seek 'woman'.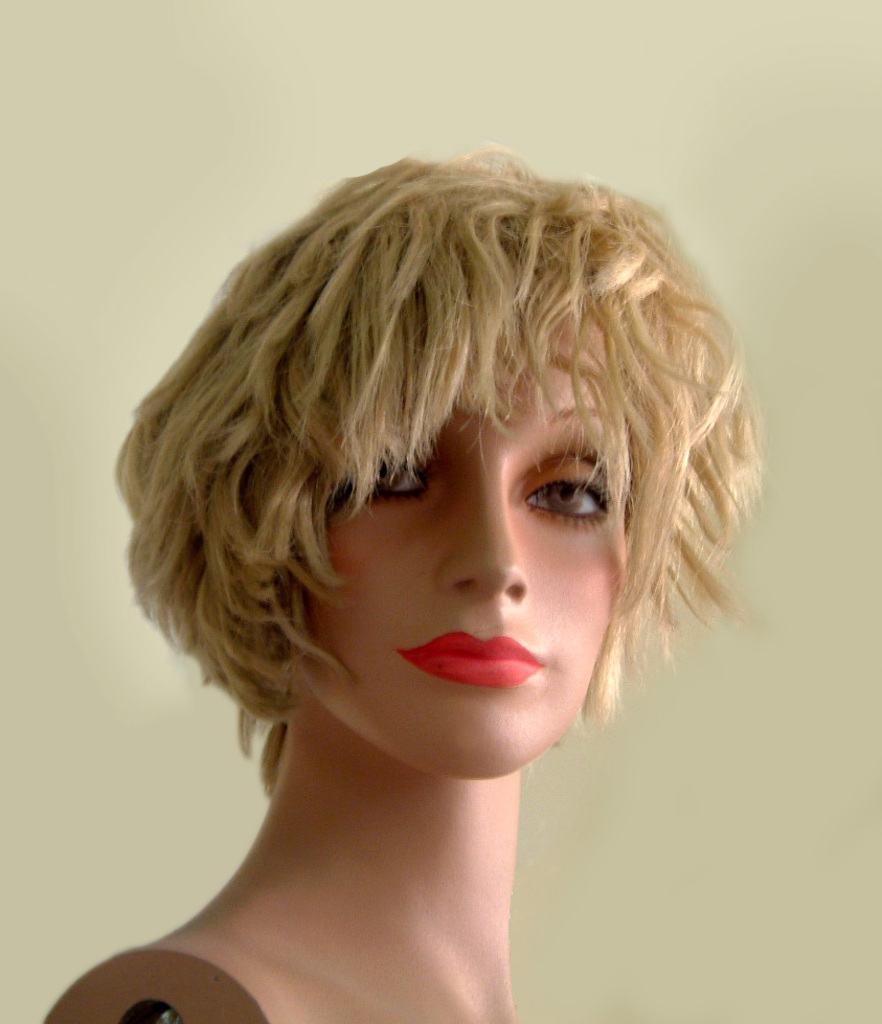
<region>45, 149, 838, 977</region>.
